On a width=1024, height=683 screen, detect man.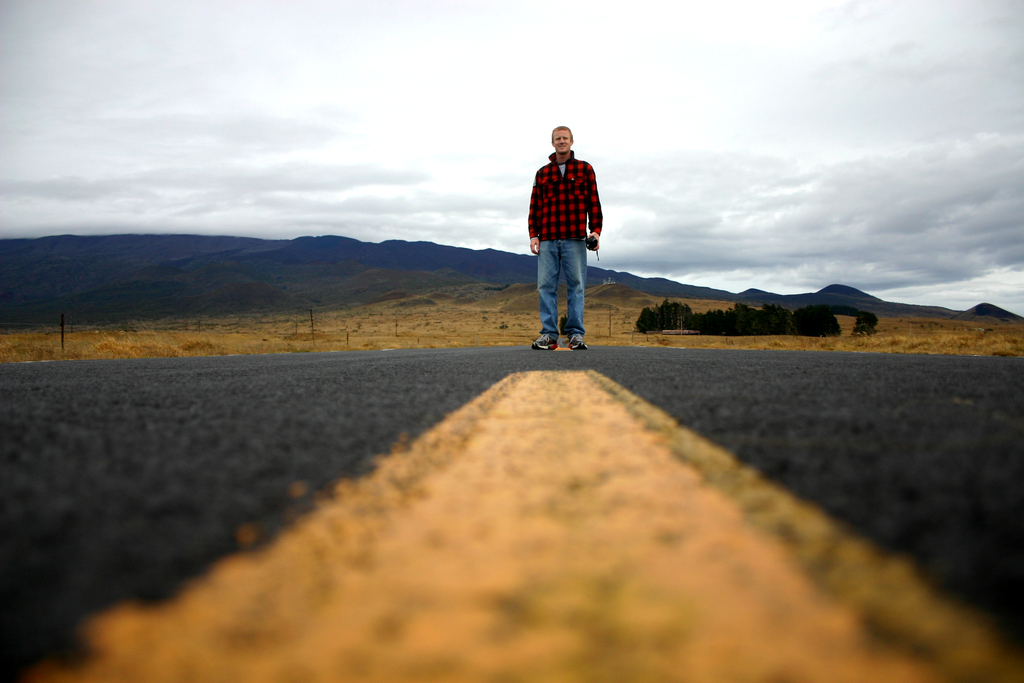
bbox=[526, 125, 607, 349].
